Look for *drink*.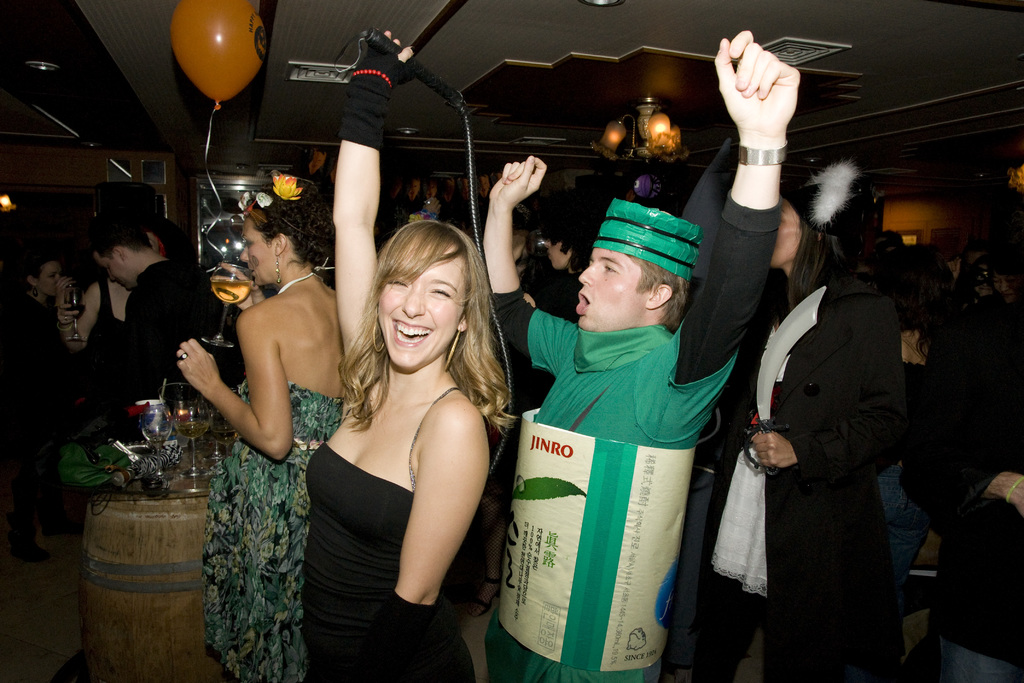
Found: select_region(146, 433, 172, 448).
